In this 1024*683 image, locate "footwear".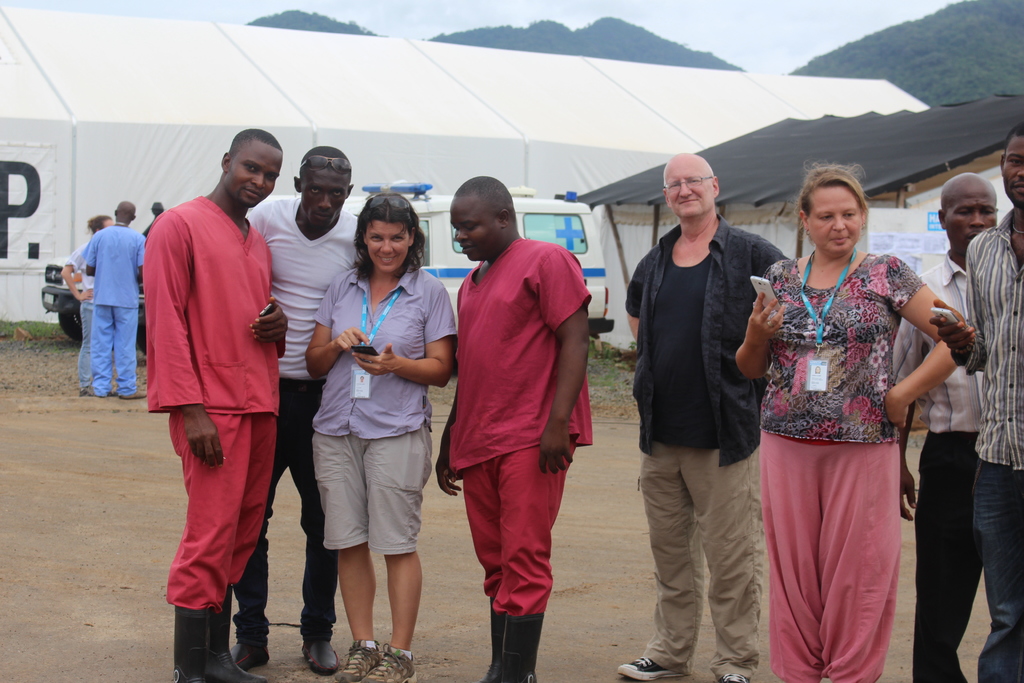
Bounding box: detection(488, 614, 539, 682).
